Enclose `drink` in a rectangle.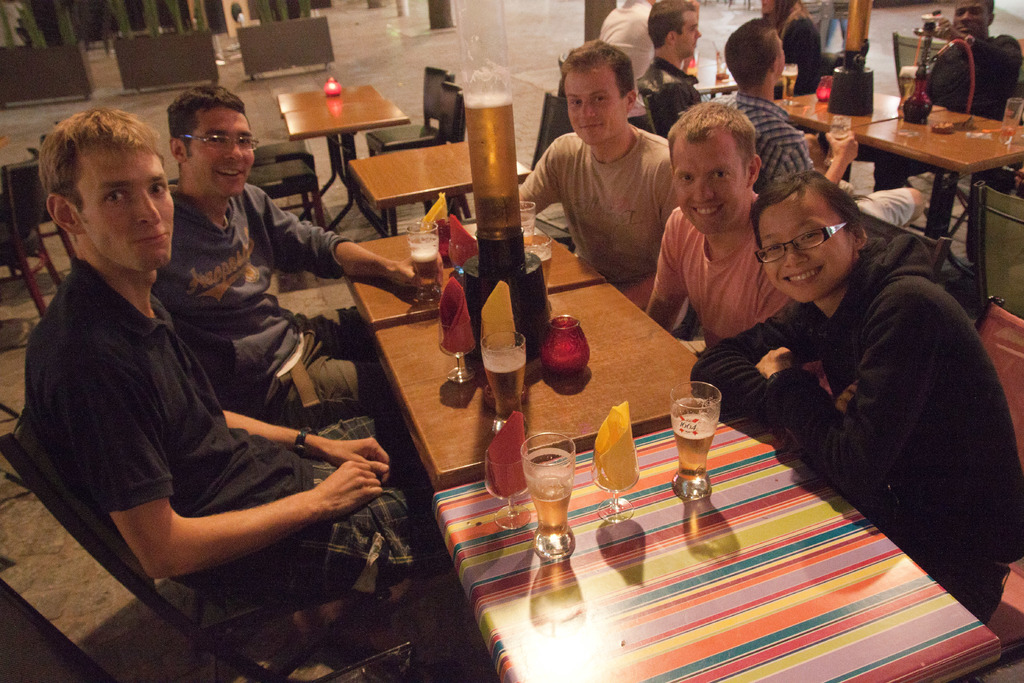
bbox=[463, 92, 522, 238].
